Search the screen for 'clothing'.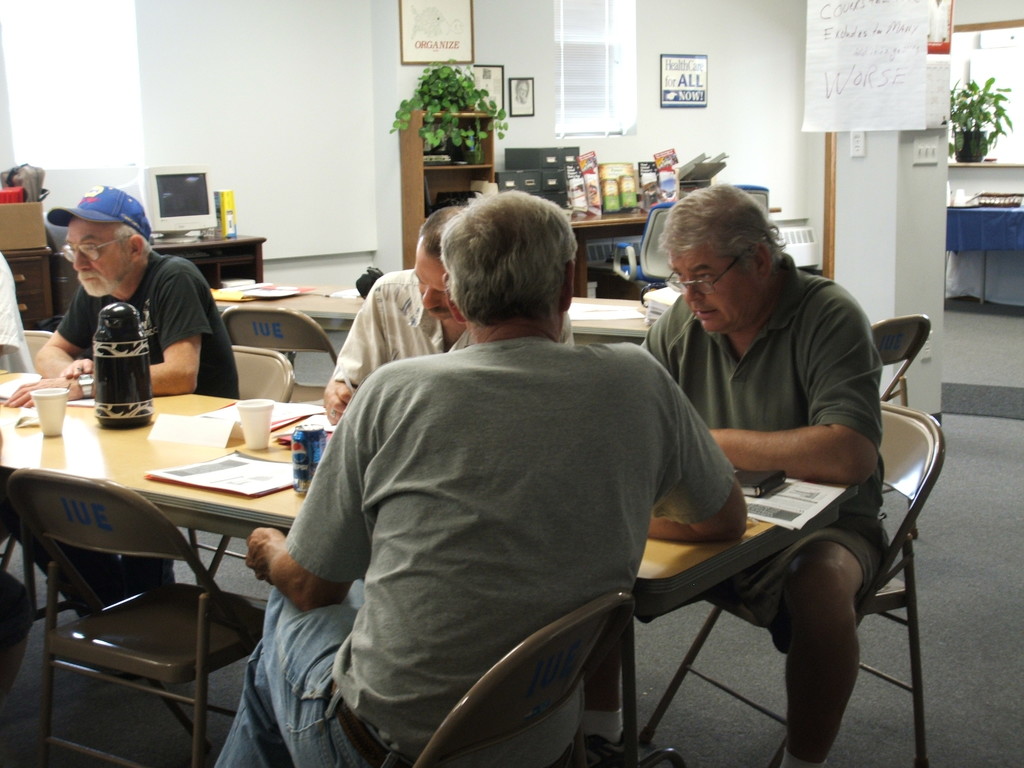
Found at box=[333, 271, 474, 381].
